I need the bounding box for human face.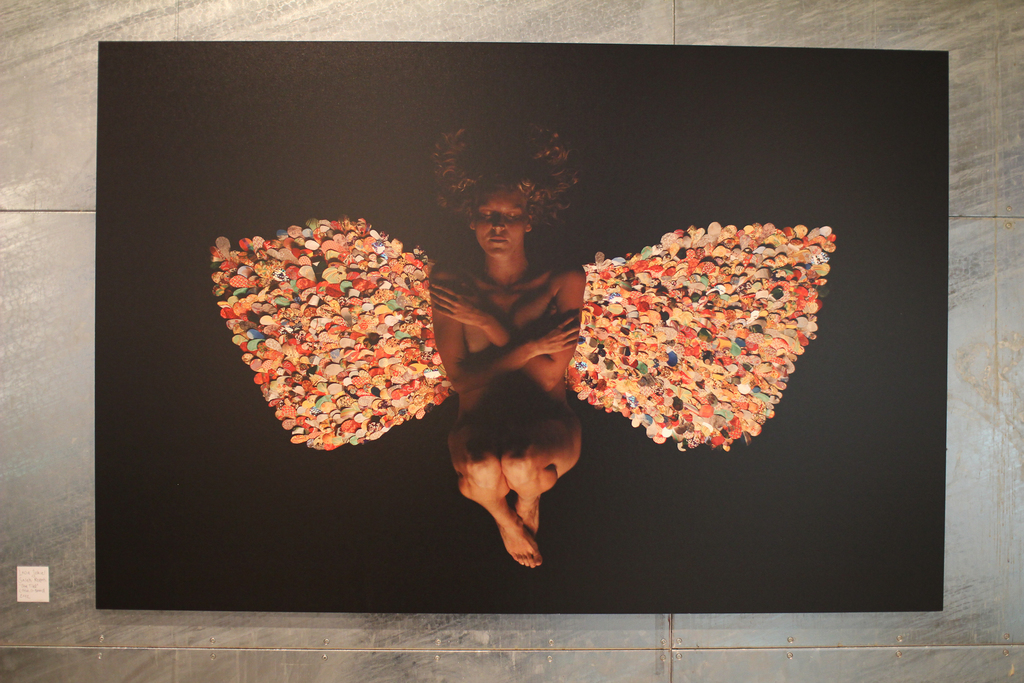
Here it is: [left=466, top=182, right=529, bottom=258].
